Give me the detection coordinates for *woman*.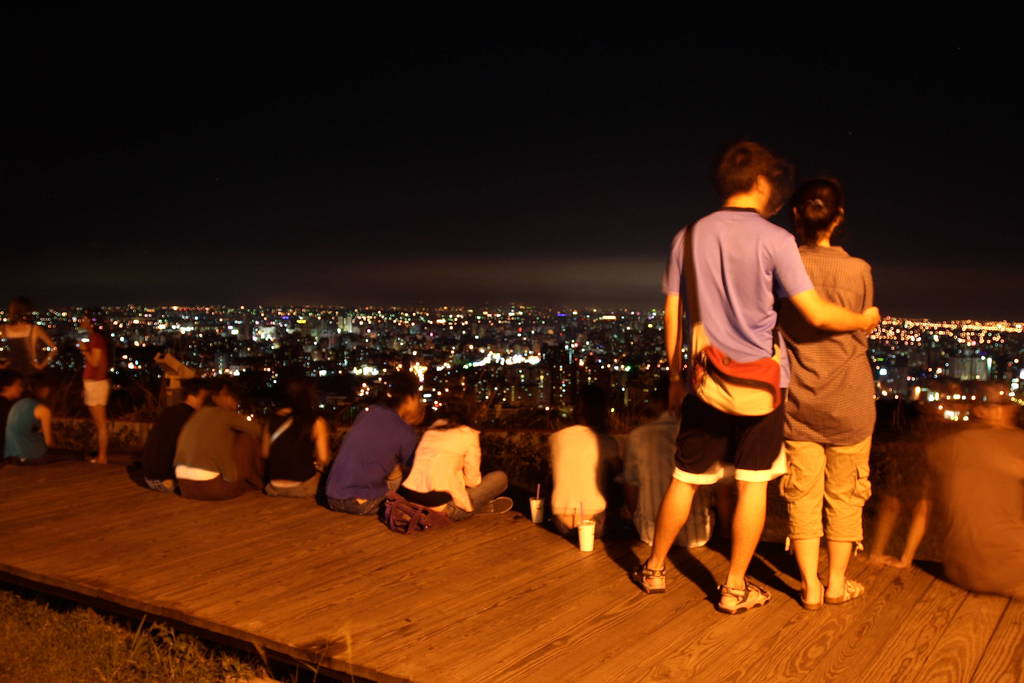
[x1=257, y1=370, x2=338, y2=498].
